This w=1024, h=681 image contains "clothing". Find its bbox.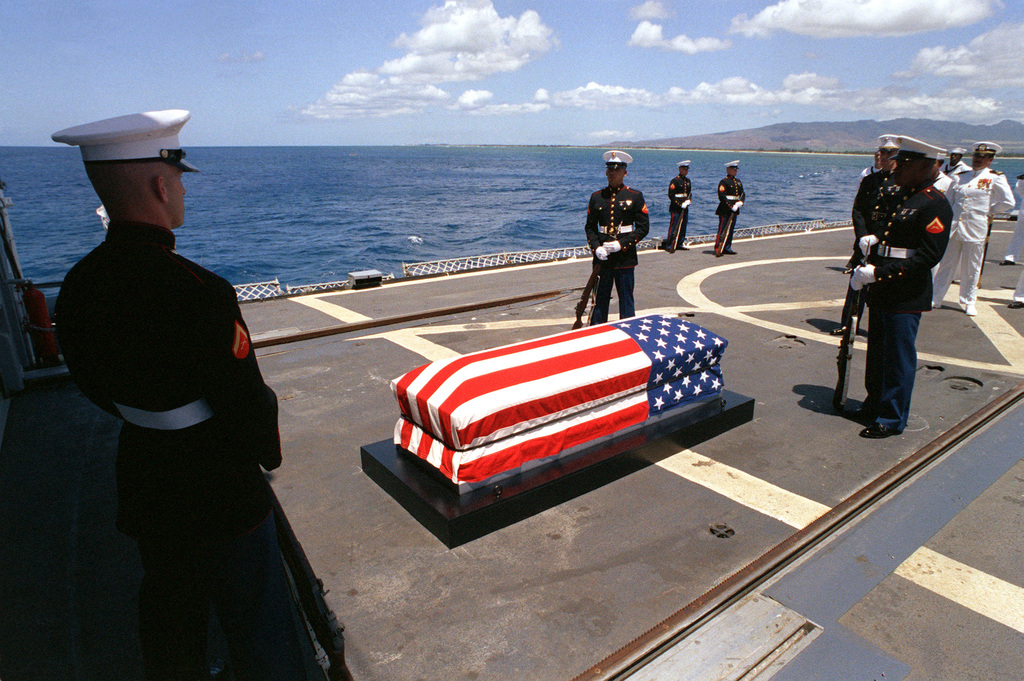
box(716, 171, 744, 216).
